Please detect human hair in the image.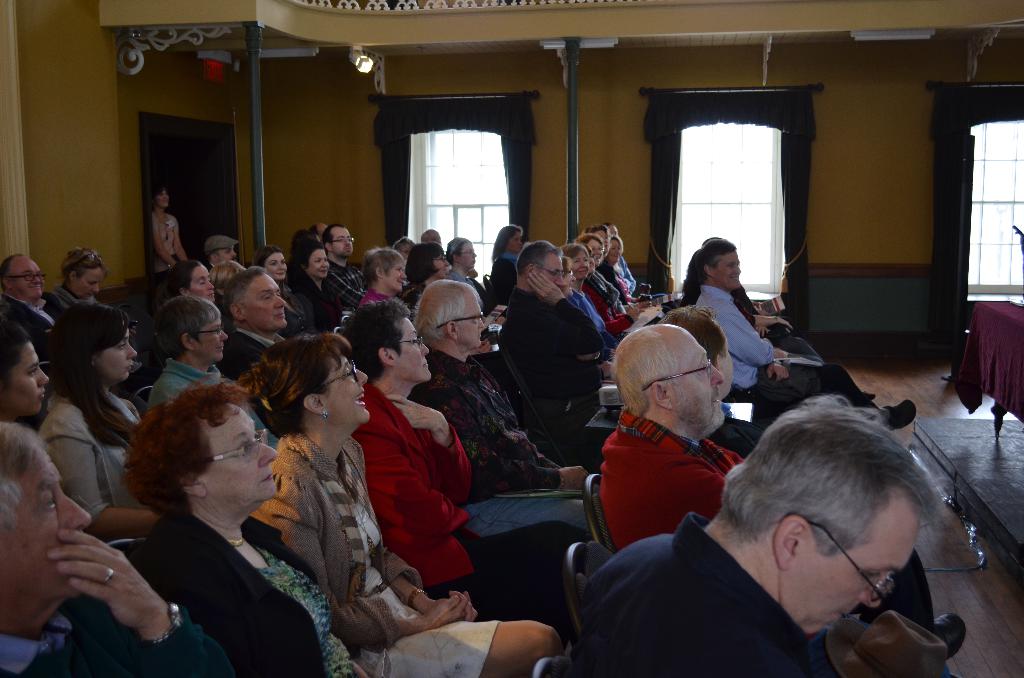
left=341, top=295, right=409, bottom=383.
